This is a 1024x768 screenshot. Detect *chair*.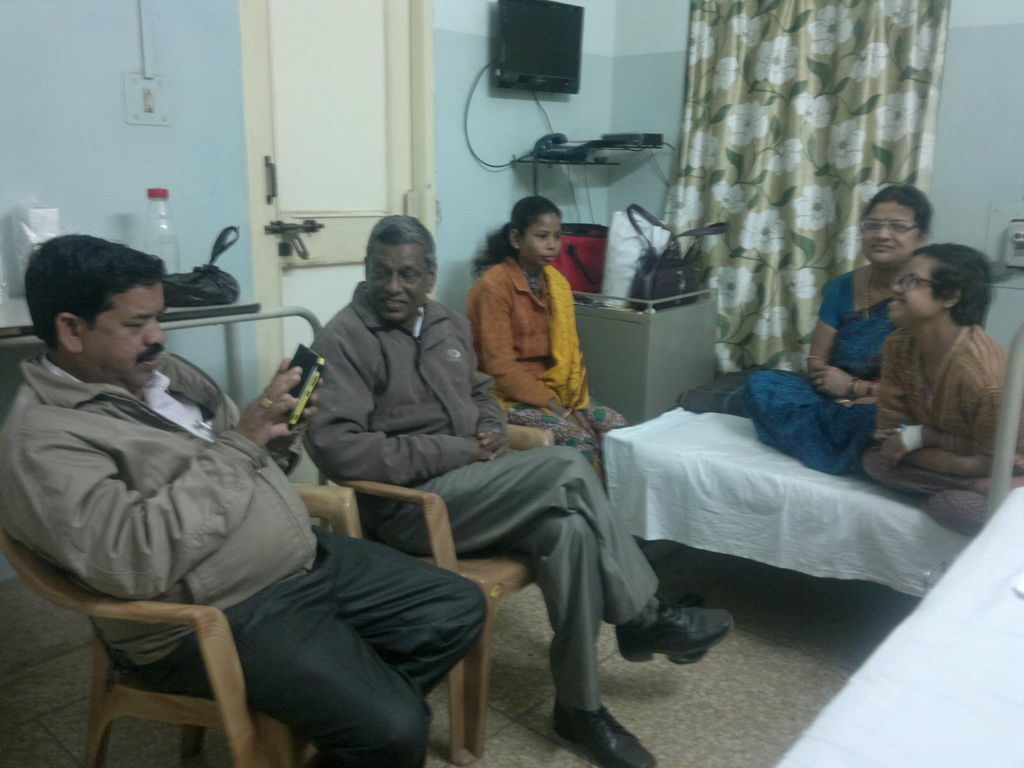
region(297, 428, 561, 763).
